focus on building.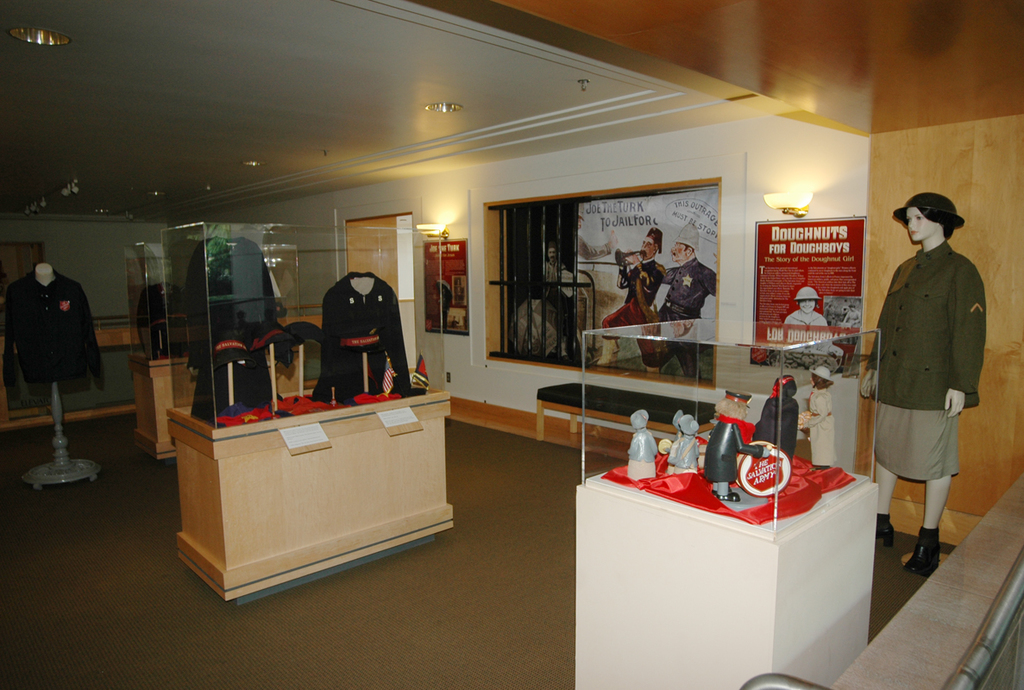
Focused at box(0, 0, 1023, 689).
